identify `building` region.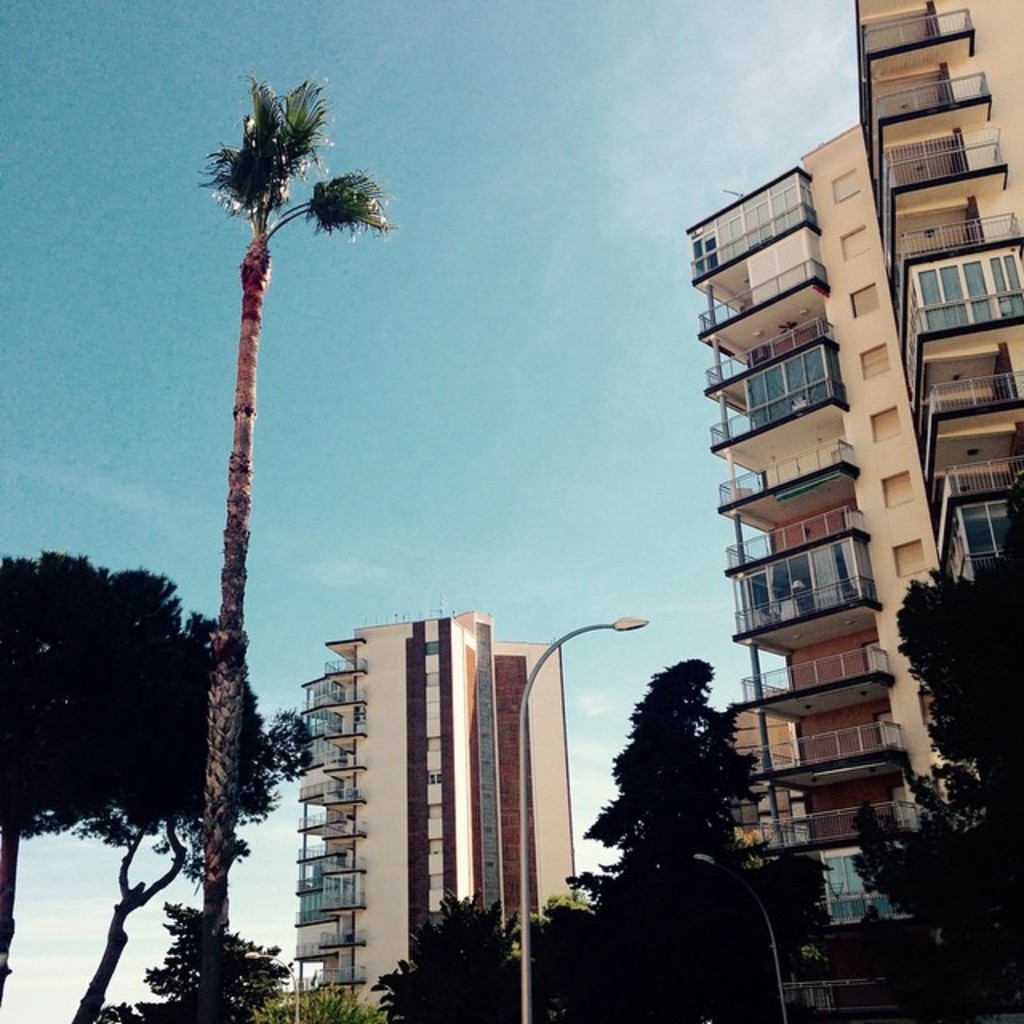
Region: crop(686, 0, 1022, 1016).
